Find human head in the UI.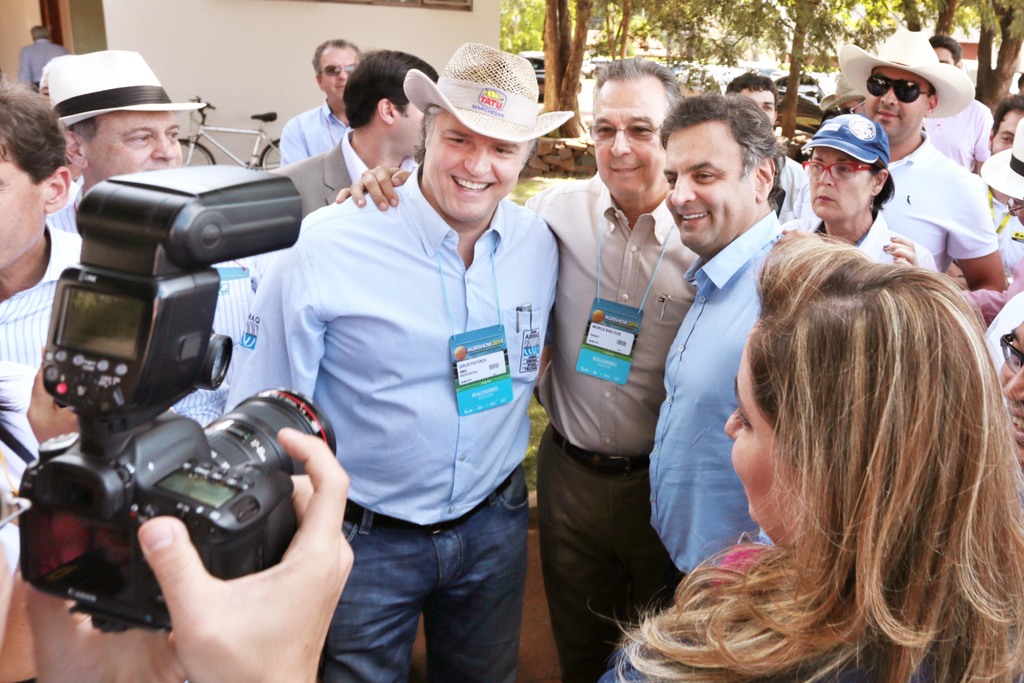
UI element at (729,73,776,123).
